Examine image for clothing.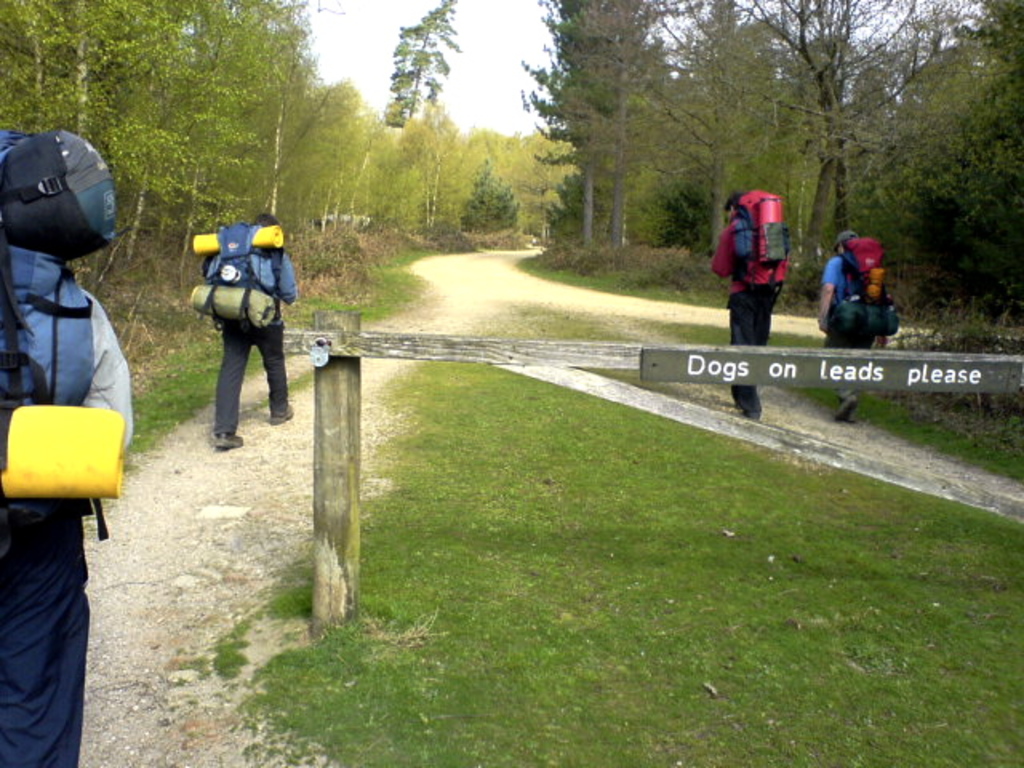
Examination result: 213/230/301/438.
